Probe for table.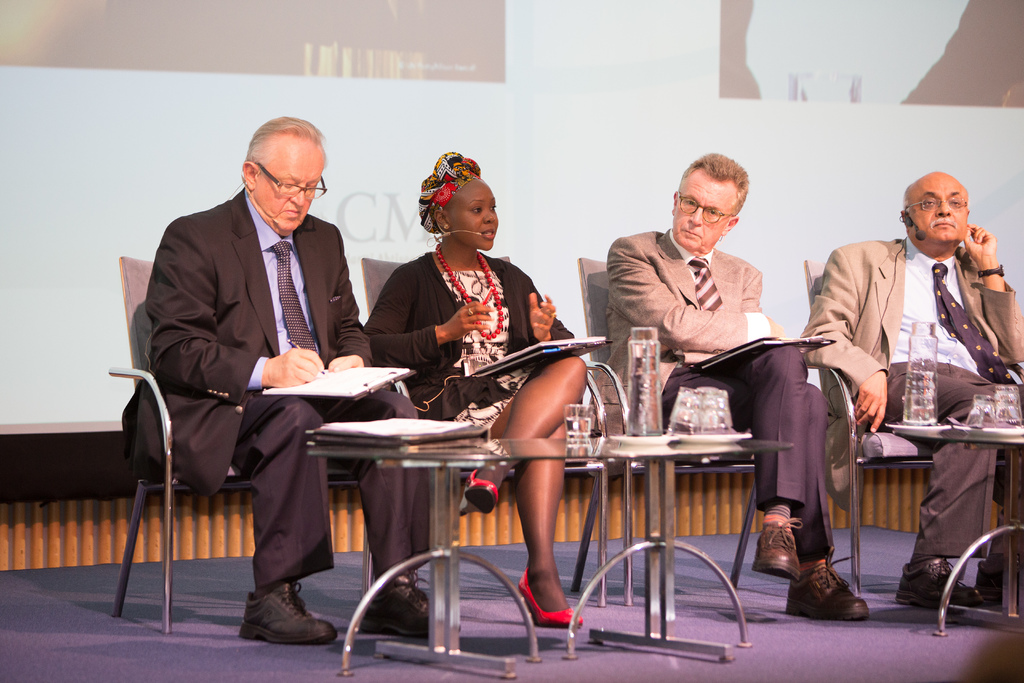
Probe result: (297,429,793,679).
